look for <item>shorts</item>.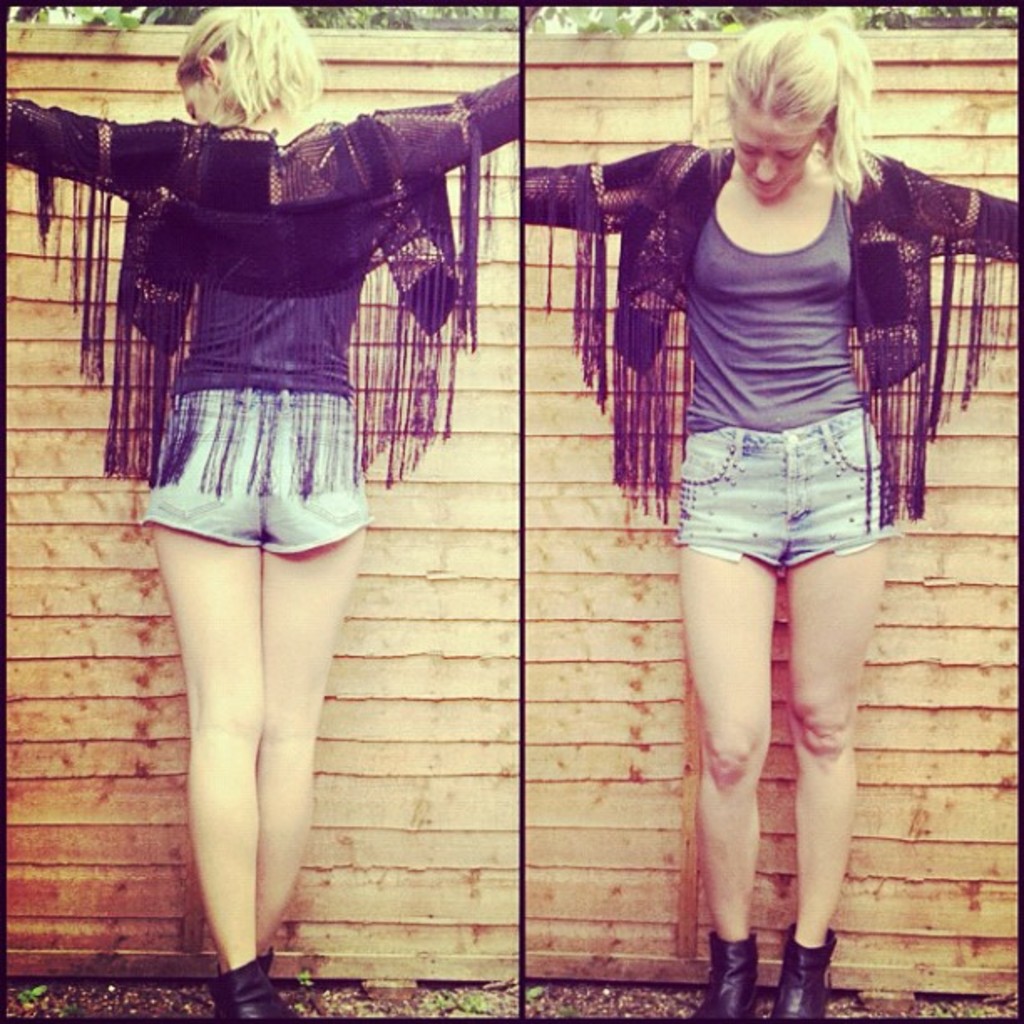
Found: locate(136, 388, 371, 556).
